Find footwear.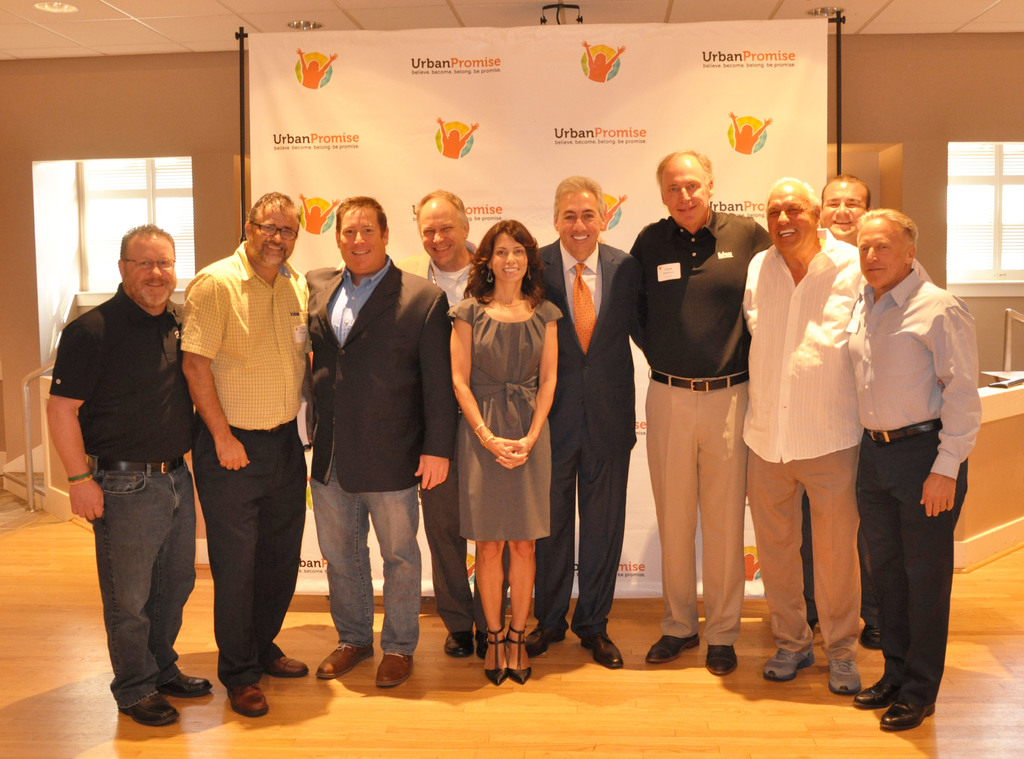
579 632 618 665.
